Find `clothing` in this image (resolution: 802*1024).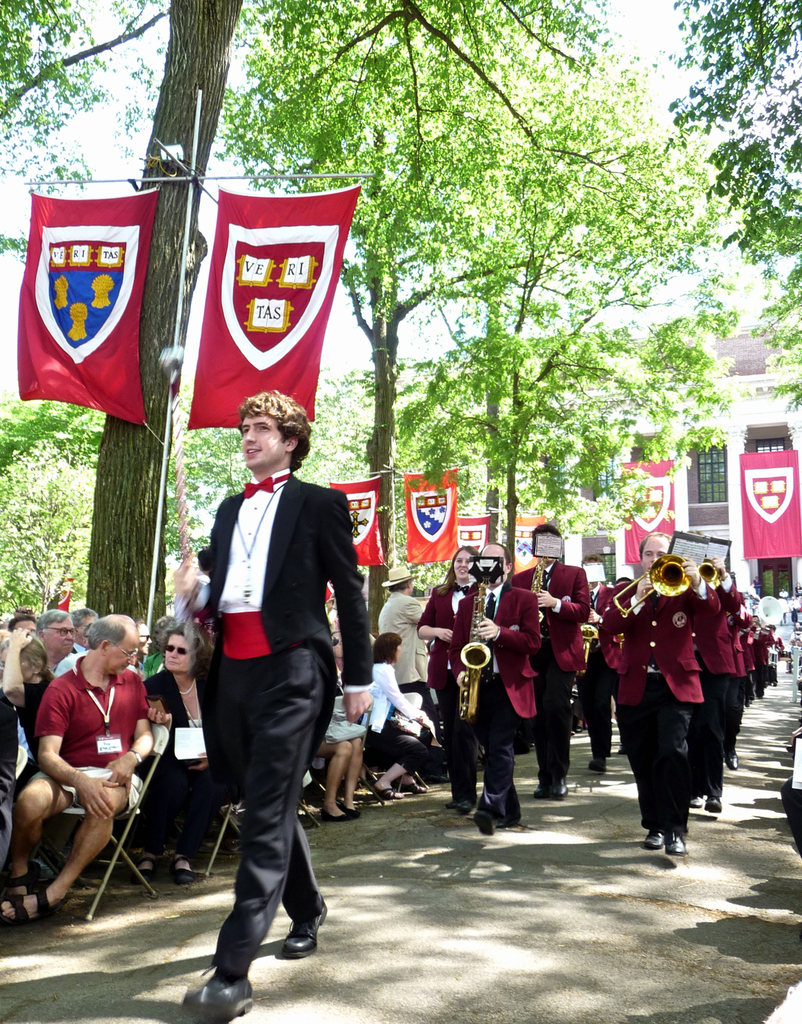
(left=579, top=595, right=604, bottom=787).
